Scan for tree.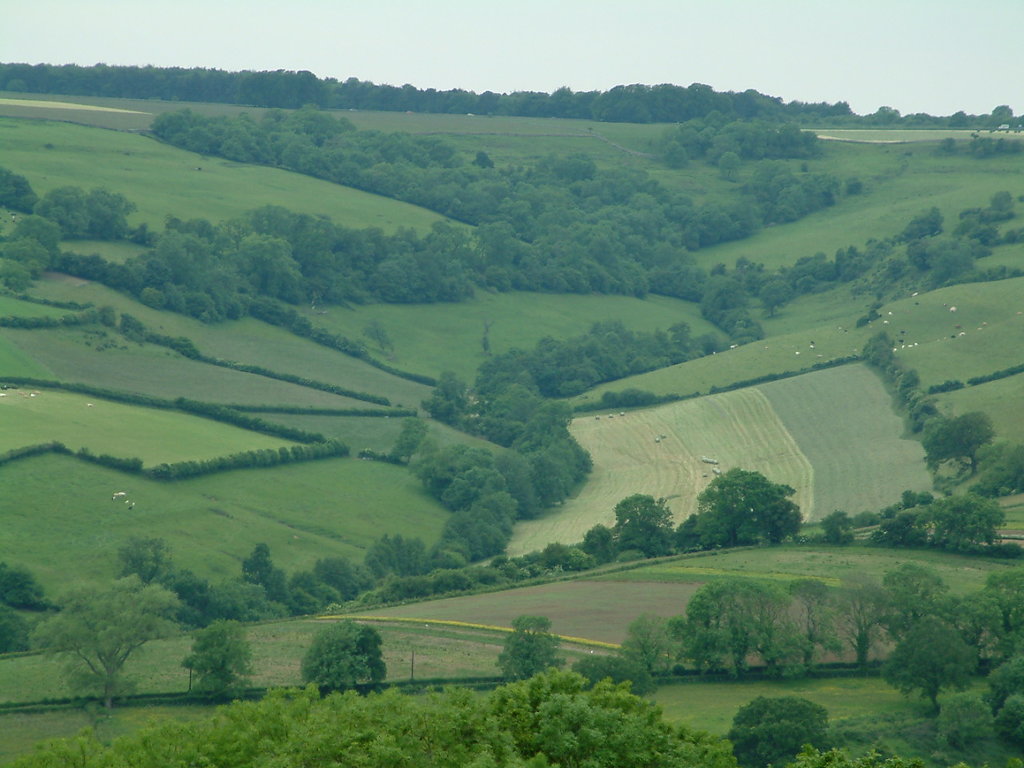
Scan result: [left=26, top=572, right=186, bottom=723].
